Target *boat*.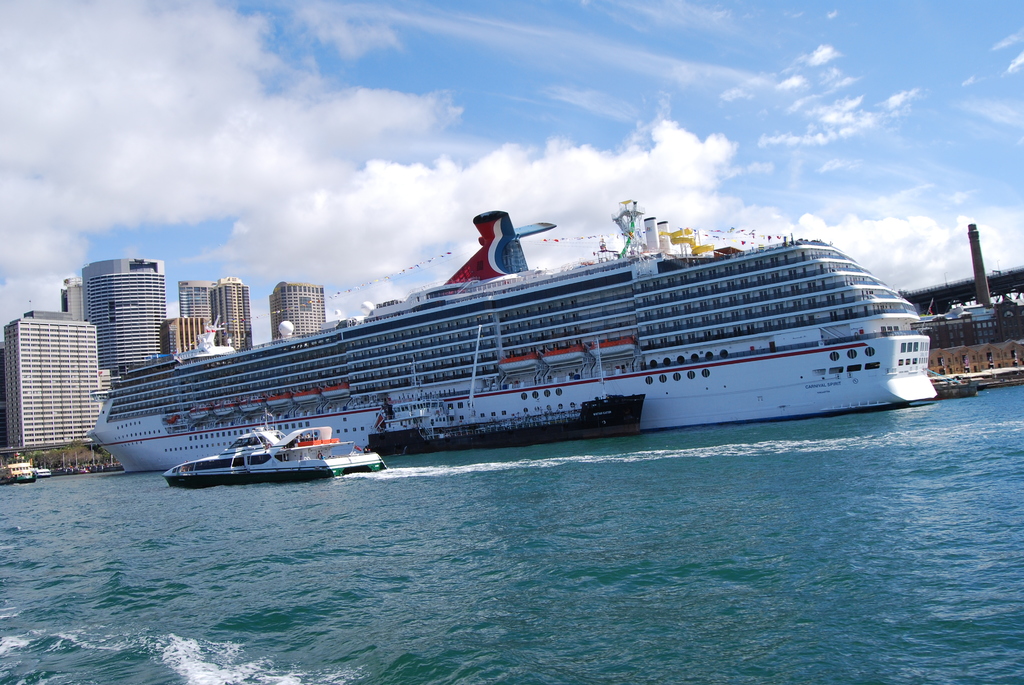
Target region: [33, 464, 49, 478].
